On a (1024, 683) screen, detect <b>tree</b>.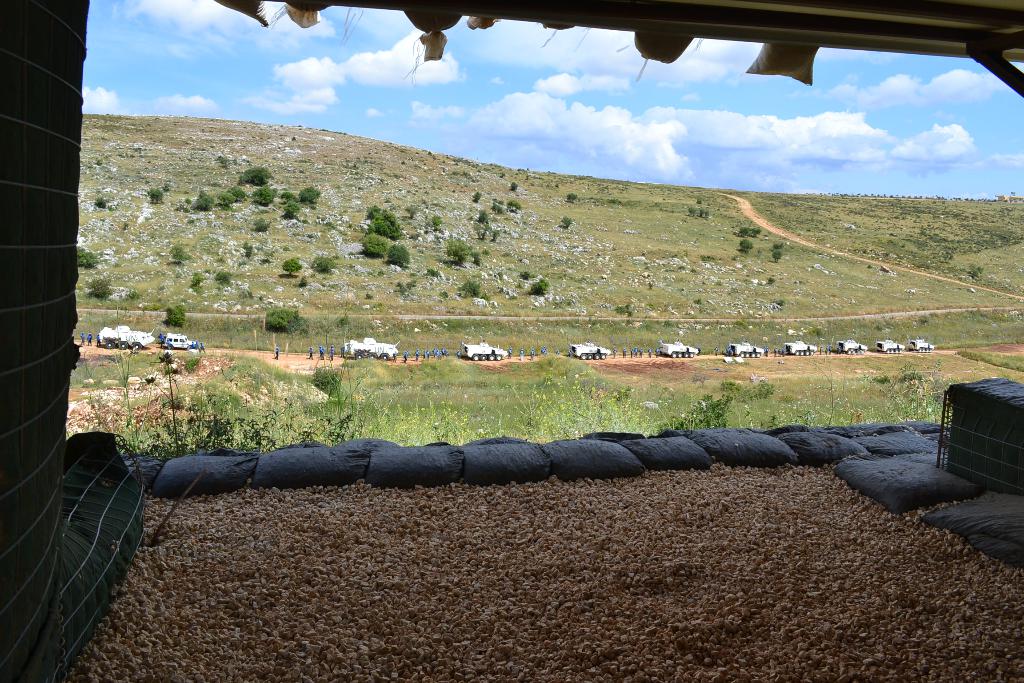
[740, 237, 752, 251].
